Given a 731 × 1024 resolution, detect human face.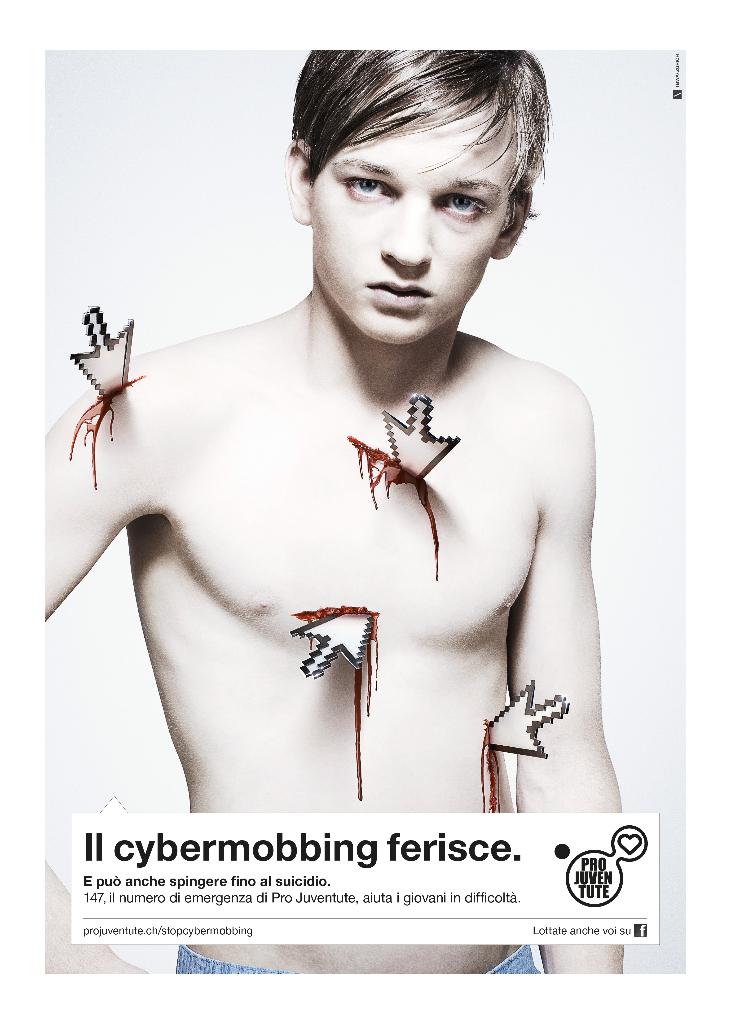
<region>313, 104, 516, 349</region>.
